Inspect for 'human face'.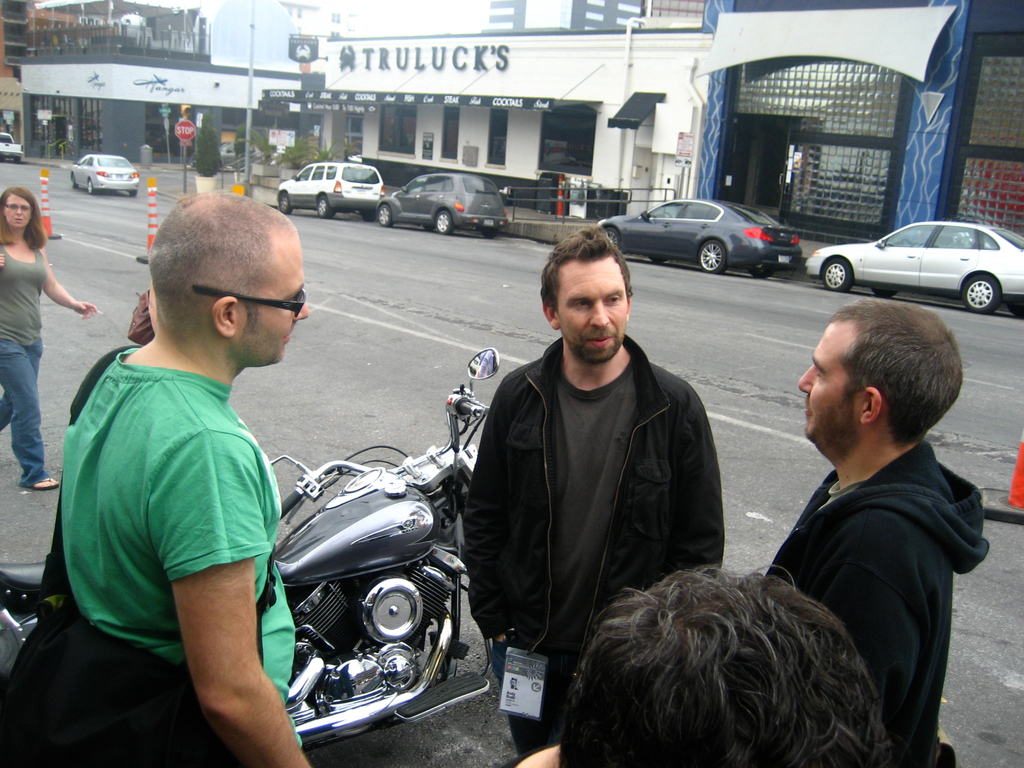
Inspection: left=239, top=230, right=306, bottom=373.
